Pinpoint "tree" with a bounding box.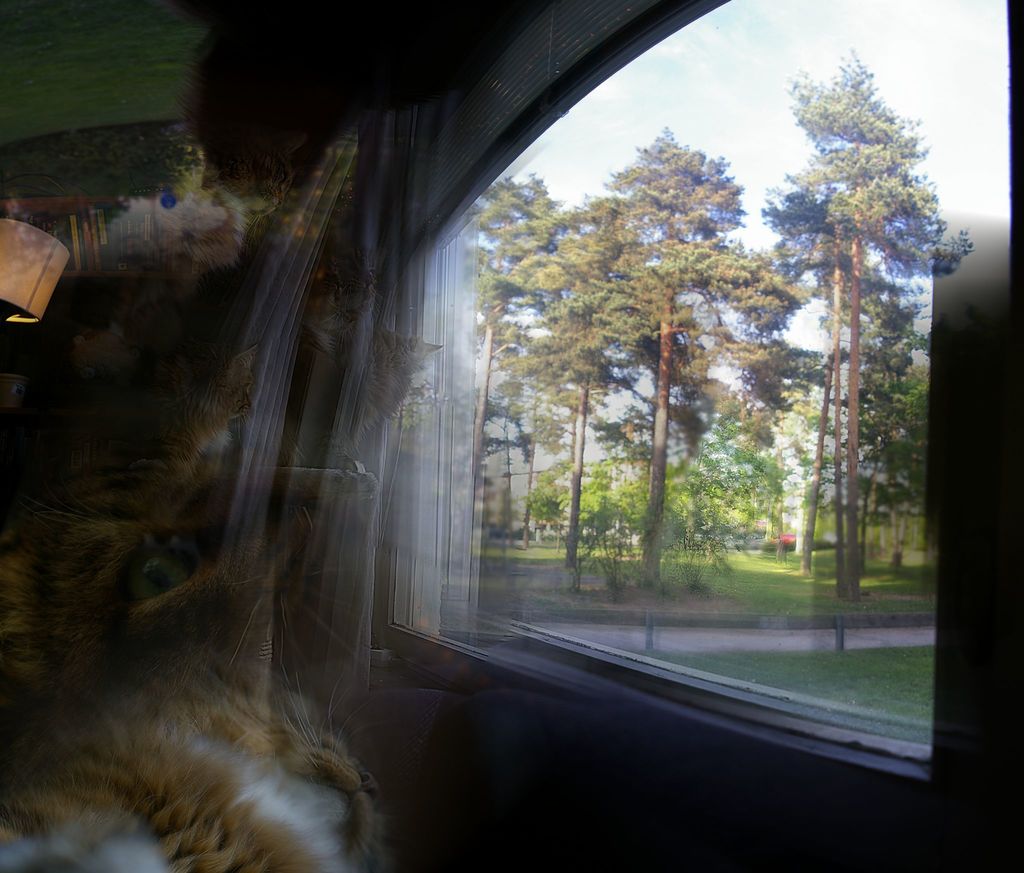
[756,21,952,648].
